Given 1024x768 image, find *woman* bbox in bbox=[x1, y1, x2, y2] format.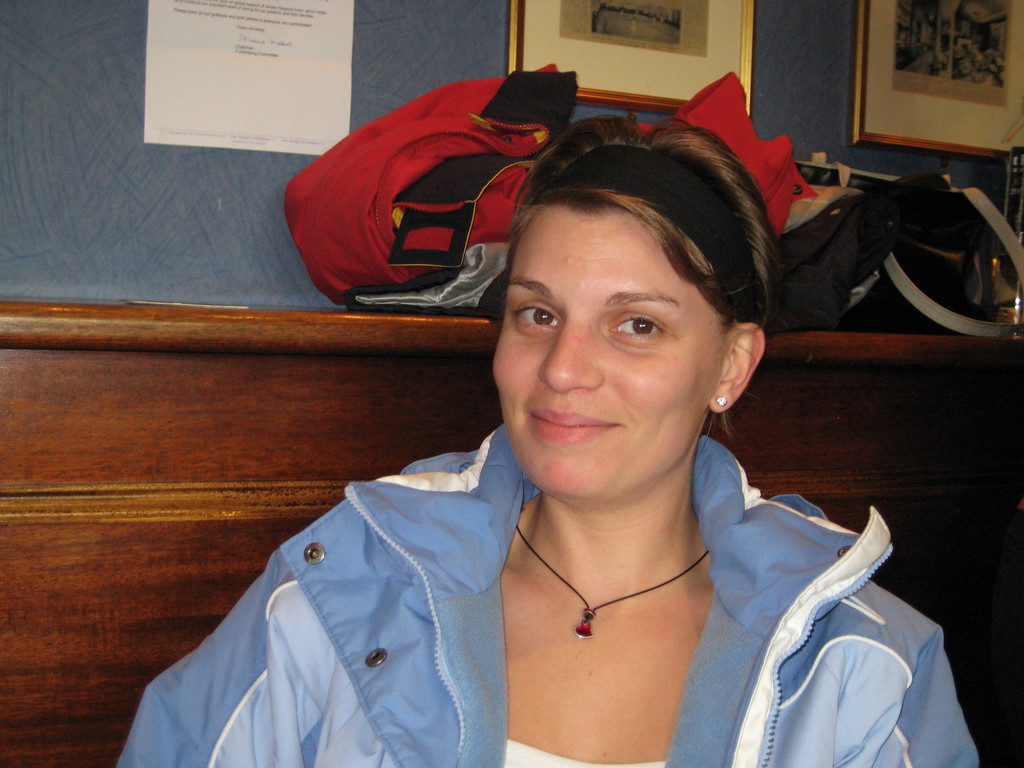
bbox=[154, 93, 905, 764].
